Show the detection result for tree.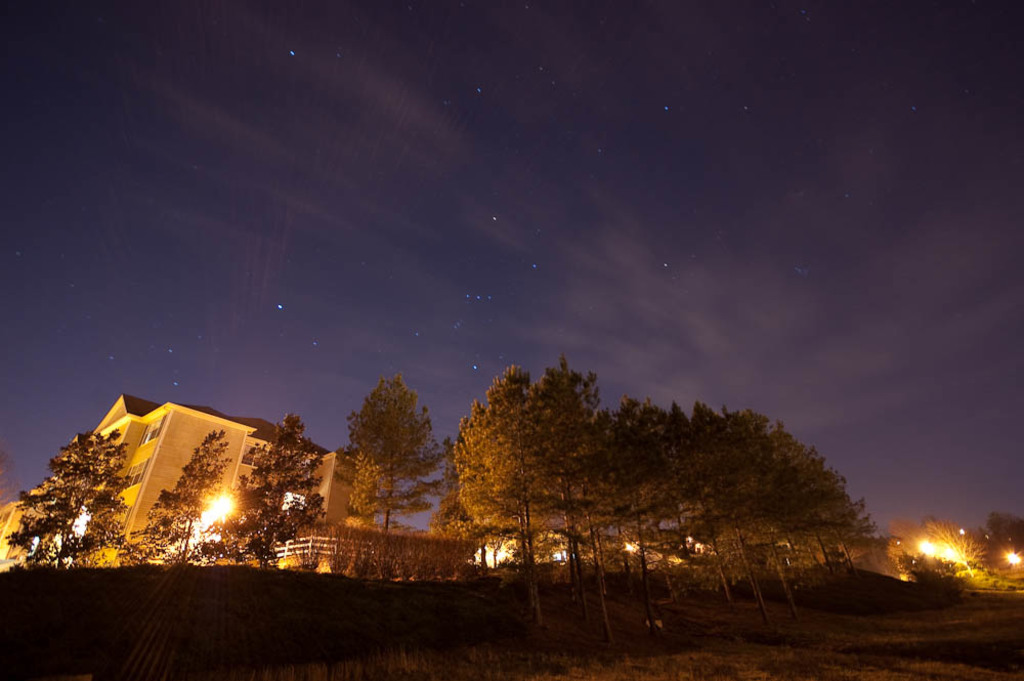
box(901, 550, 971, 595).
